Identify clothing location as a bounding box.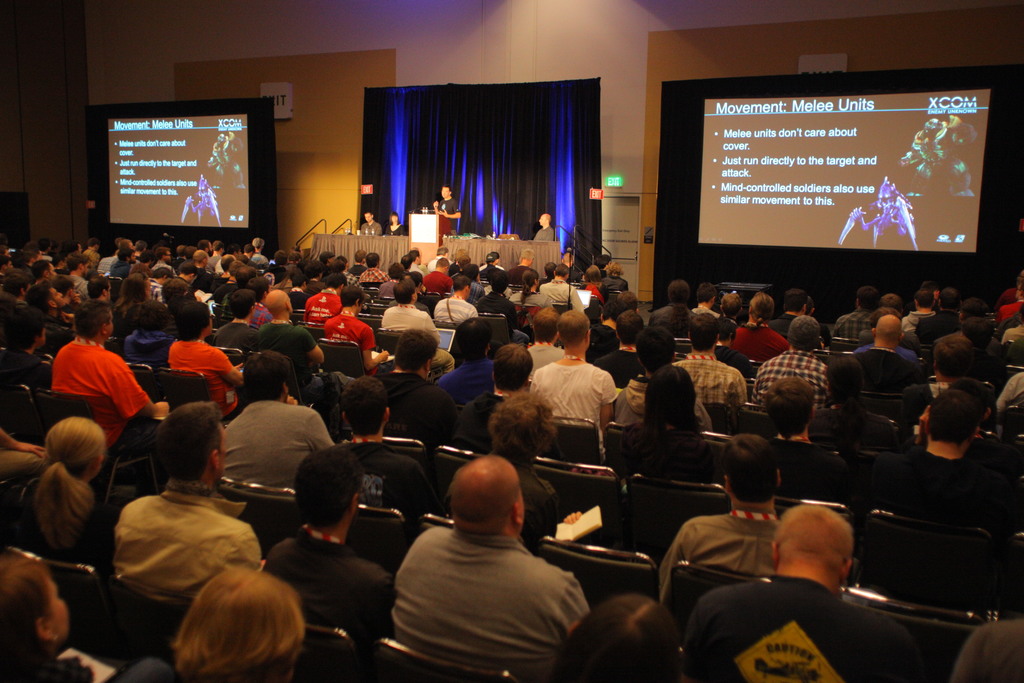
166,336,237,406.
